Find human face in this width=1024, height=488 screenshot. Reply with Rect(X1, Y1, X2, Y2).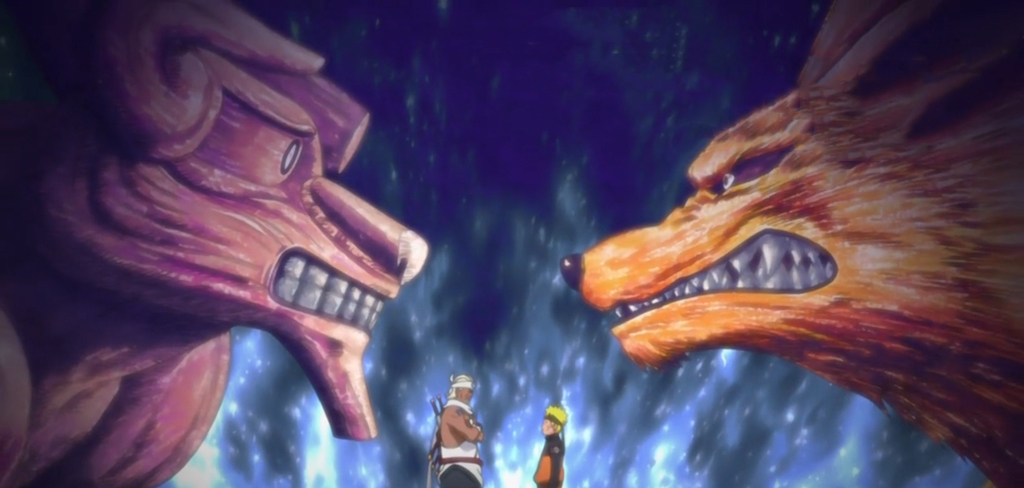
Rect(541, 416, 552, 434).
